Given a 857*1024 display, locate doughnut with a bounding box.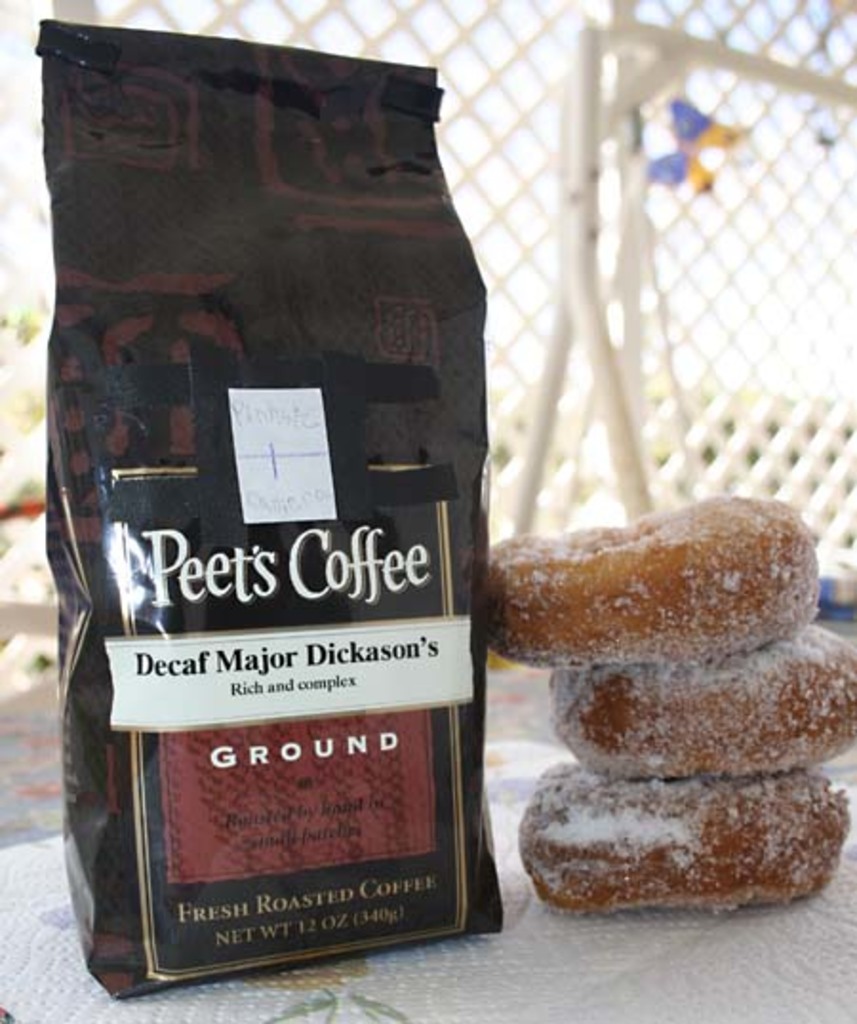
Located: <bbox>508, 767, 853, 912</bbox>.
